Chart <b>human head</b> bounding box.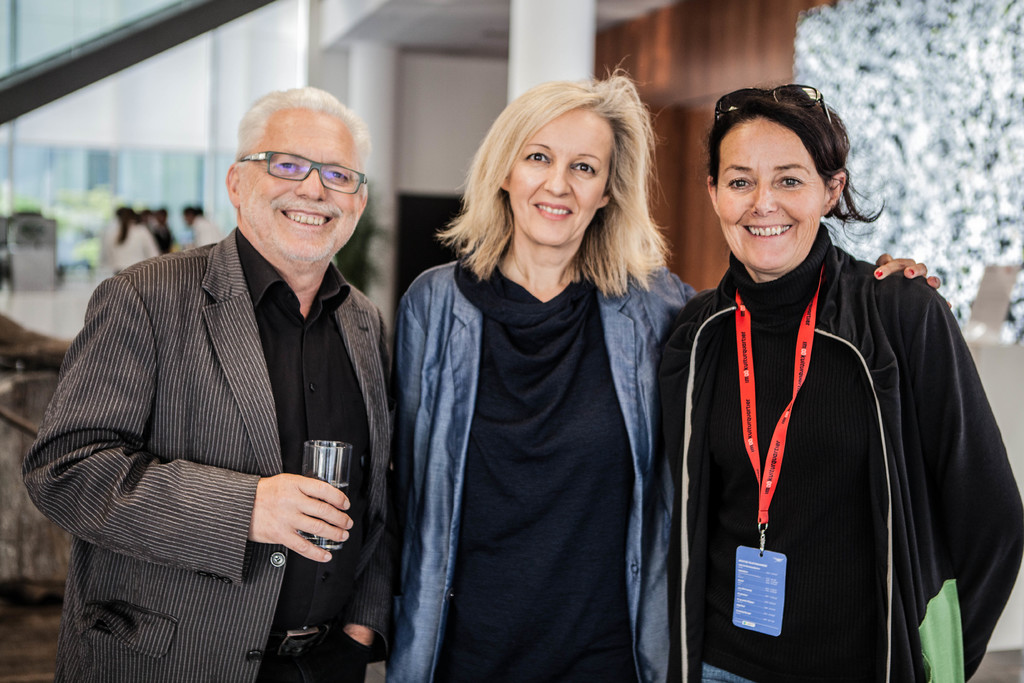
Charted: rect(222, 85, 370, 266).
